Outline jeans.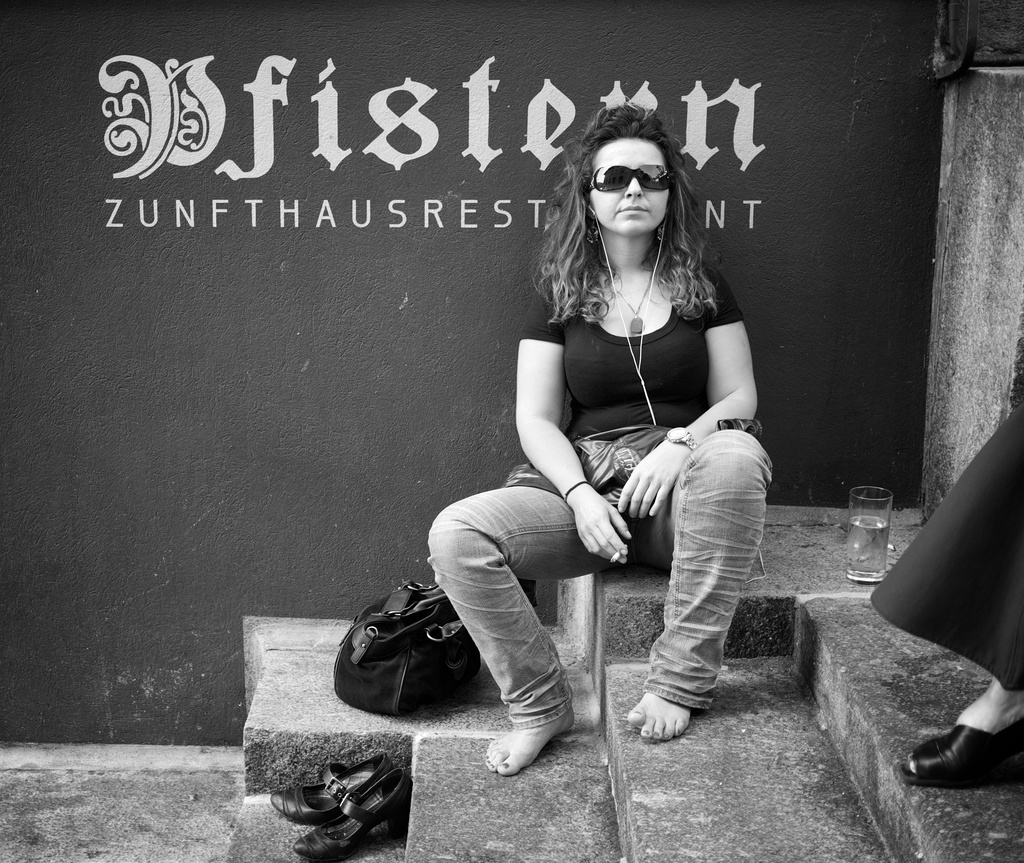
Outline: 420 420 769 735.
